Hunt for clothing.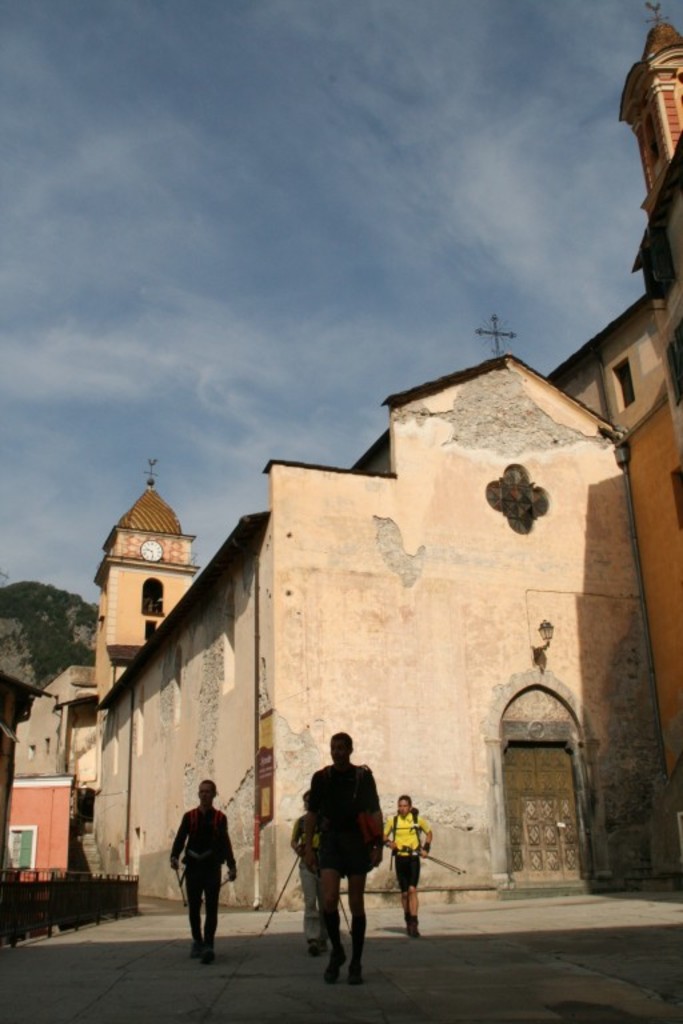
Hunted down at (x1=164, y1=791, x2=241, y2=944).
